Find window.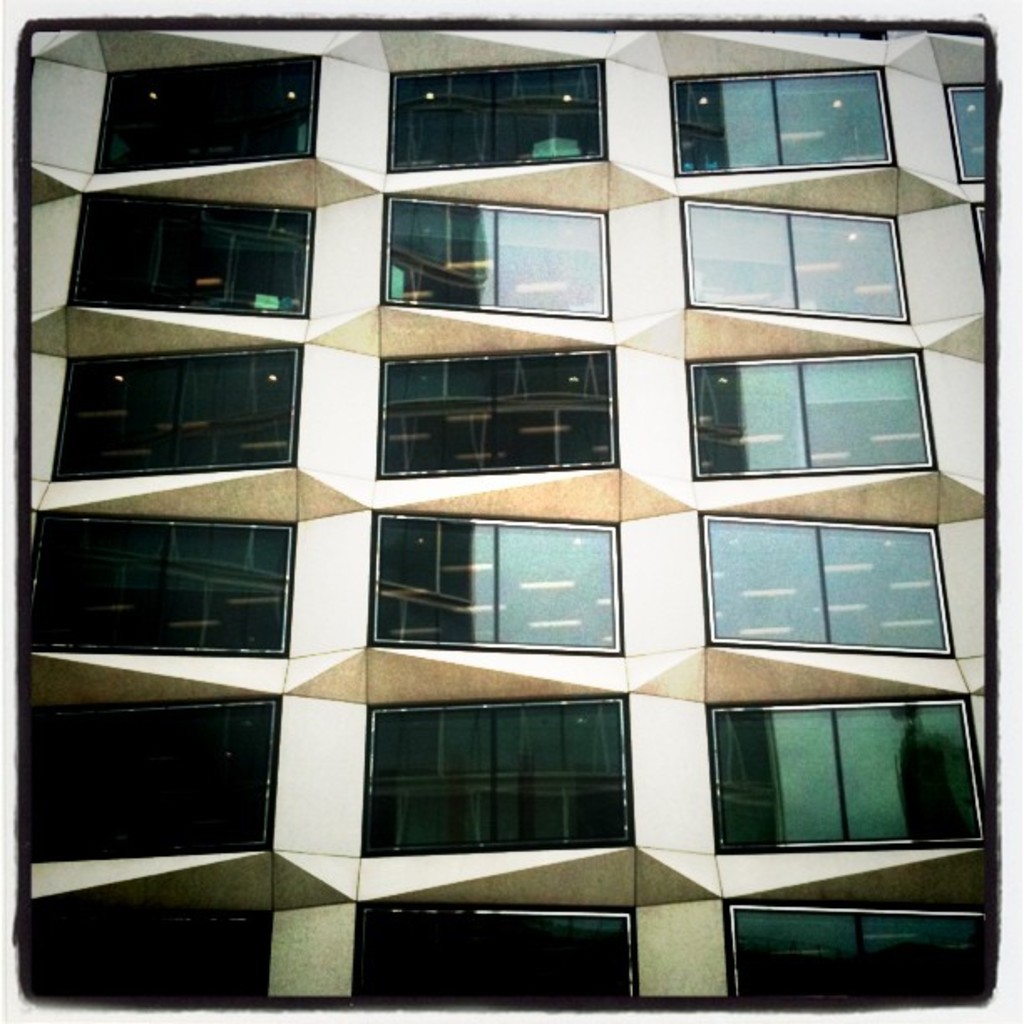
pyautogui.locateOnScreen(20, 912, 268, 1007).
